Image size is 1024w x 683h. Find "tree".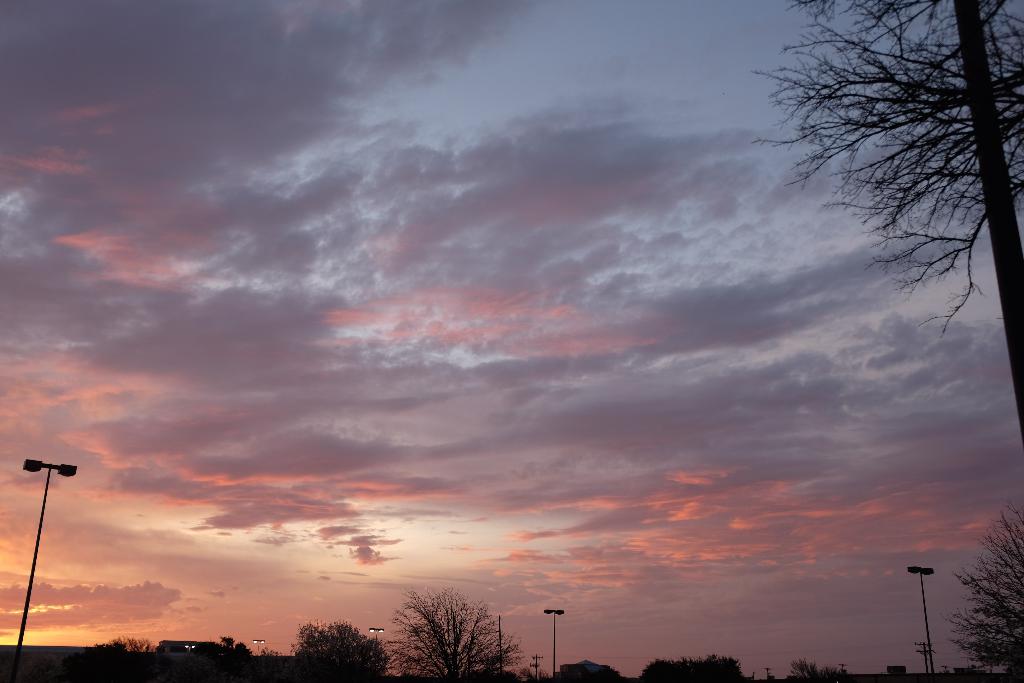
x1=639, y1=661, x2=745, y2=681.
